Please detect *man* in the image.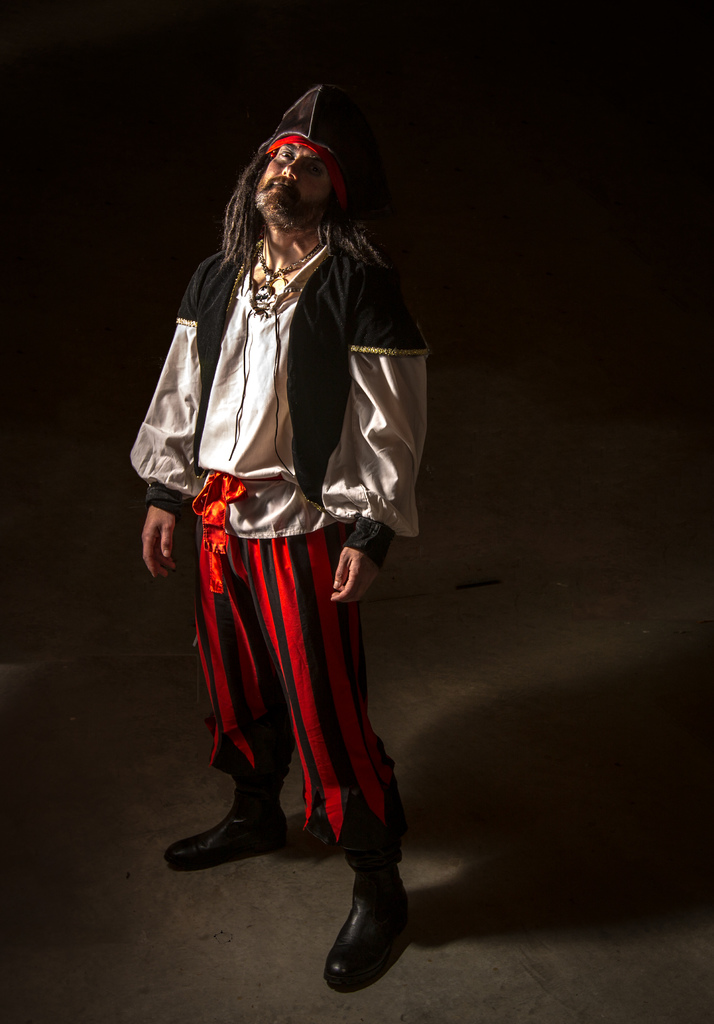
x1=119, y1=89, x2=445, y2=999.
